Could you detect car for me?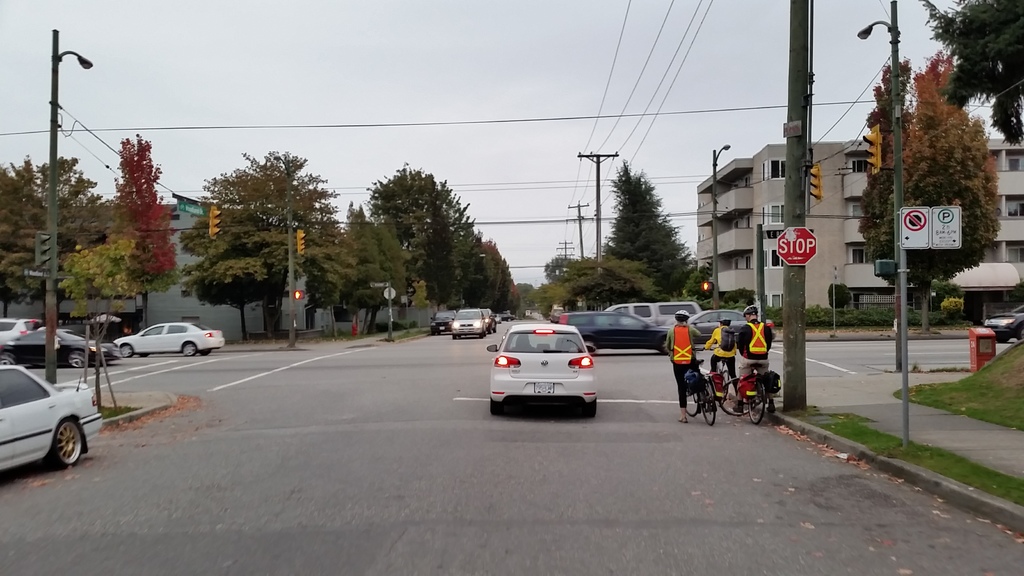
Detection result: (x1=683, y1=303, x2=748, y2=344).
